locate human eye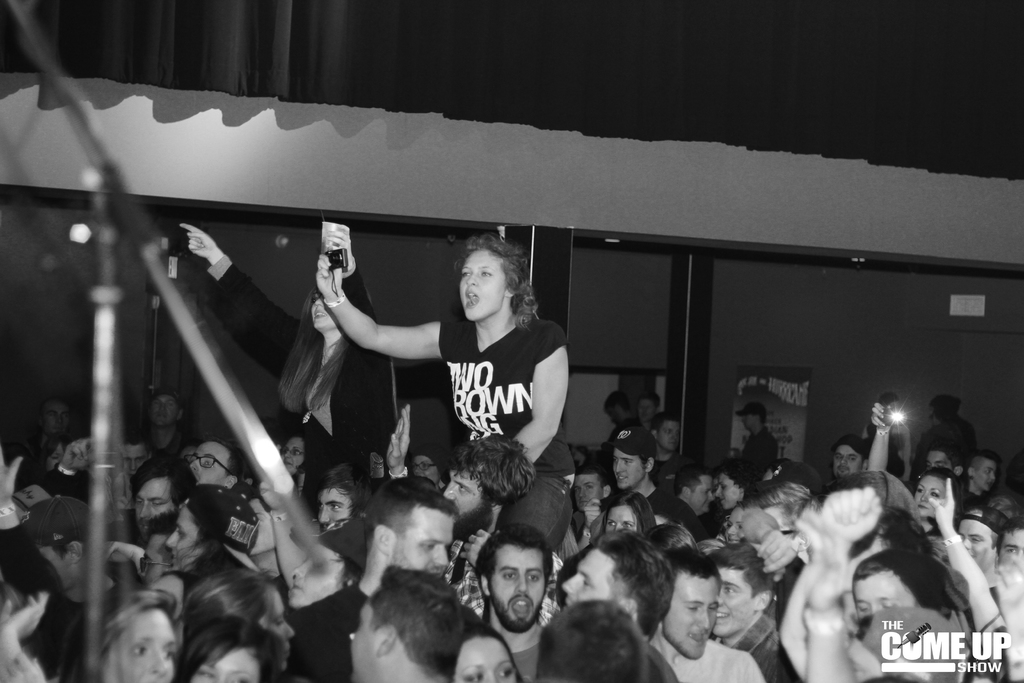
x1=916 y1=488 x2=922 y2=493
